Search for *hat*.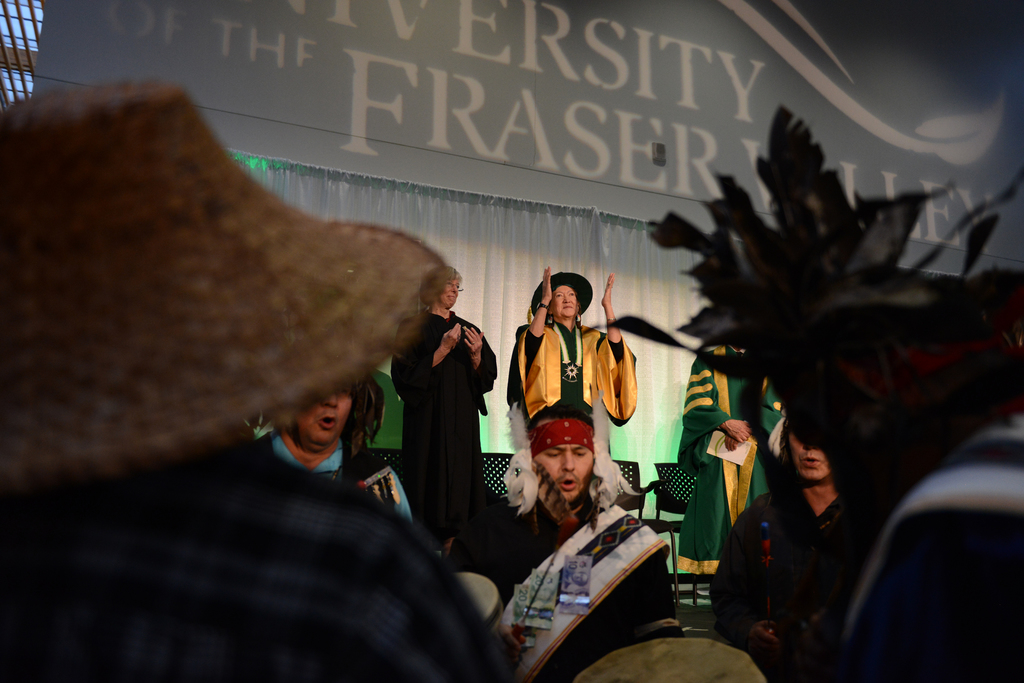
Found at l=523, t=266, r=607, b=309.
